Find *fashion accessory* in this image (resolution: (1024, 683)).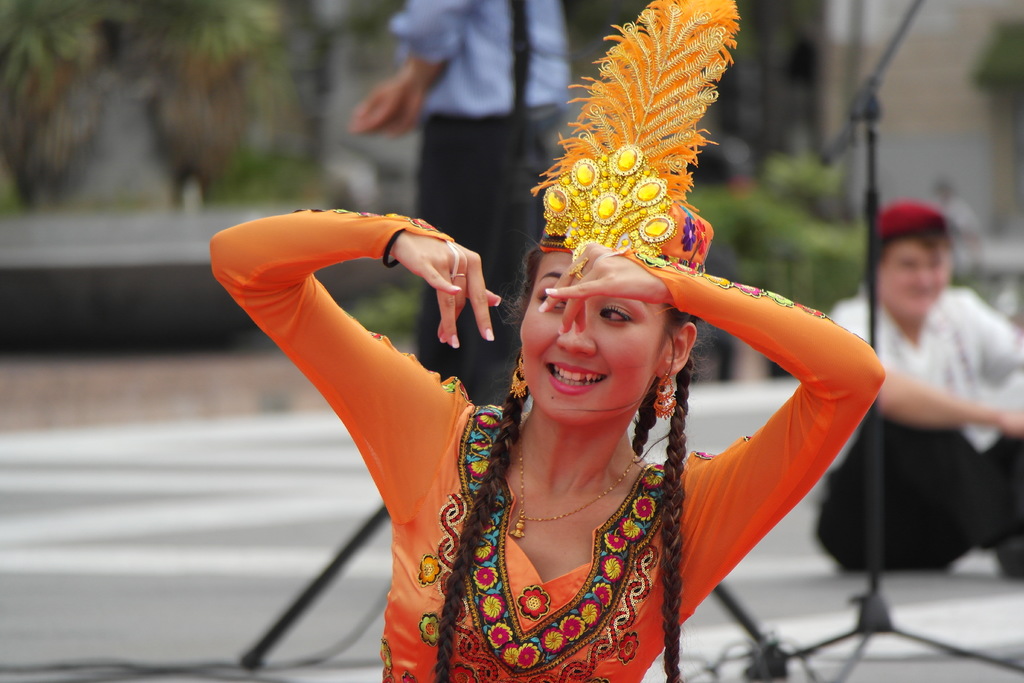
detection(508, 352, 530, 400).
